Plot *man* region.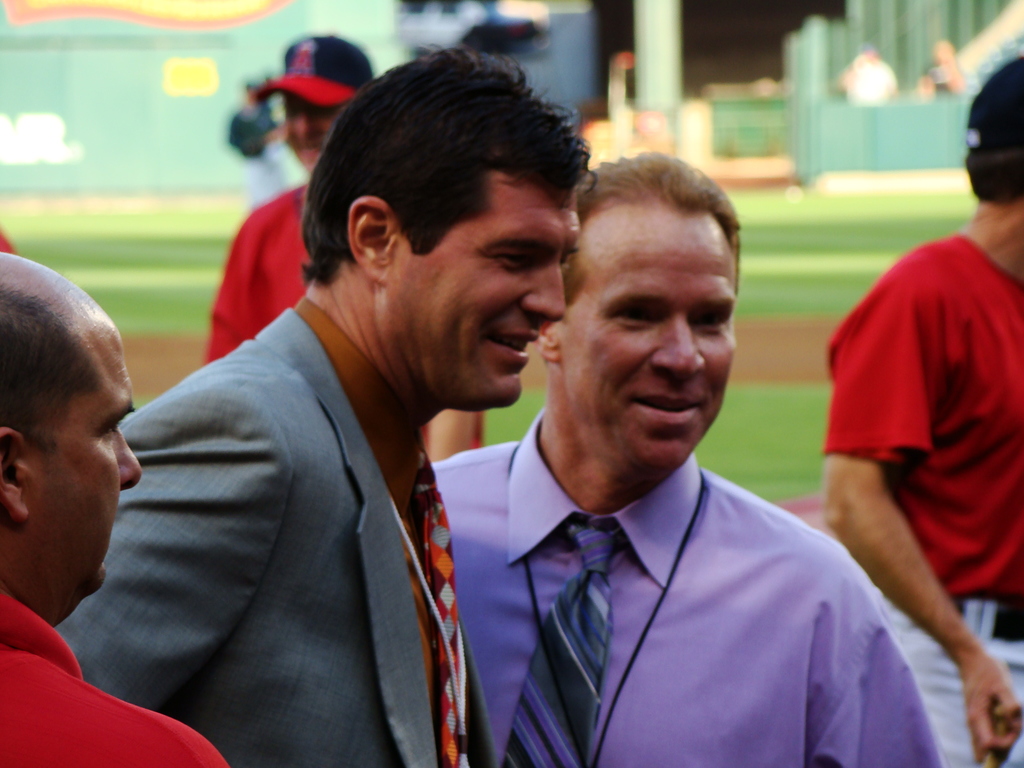
Plotted at [33,32,591,767].
